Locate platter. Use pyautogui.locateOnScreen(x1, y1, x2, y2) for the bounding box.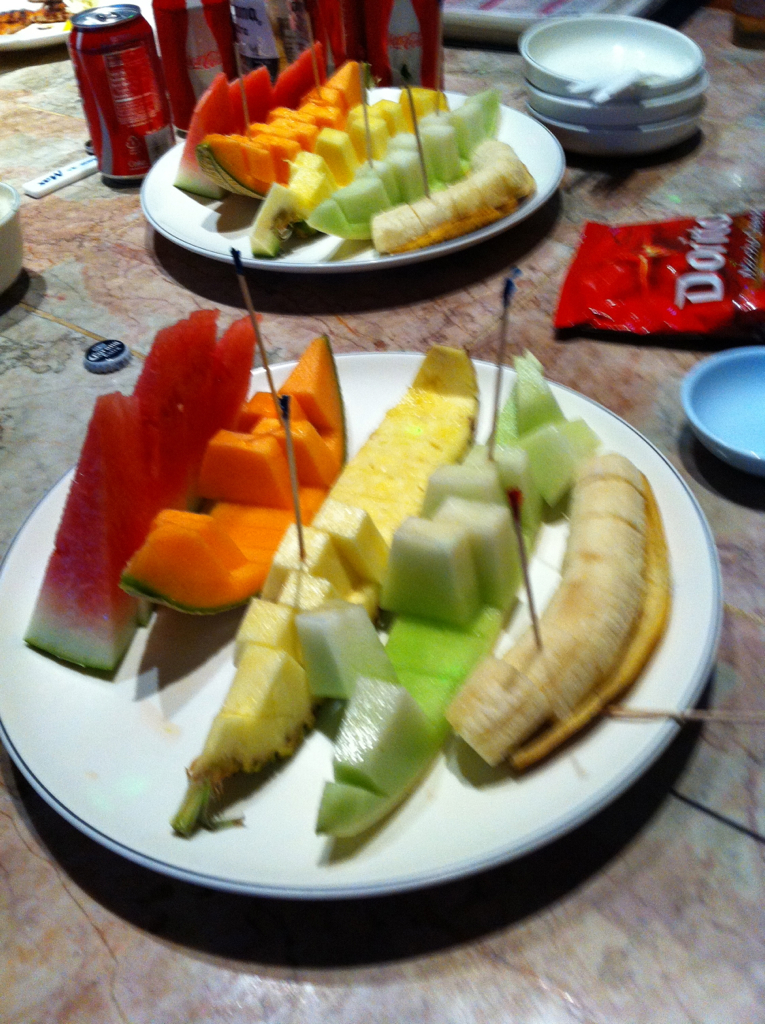
pyautogui.locateOnScreen(141, 91, 563, 274).
